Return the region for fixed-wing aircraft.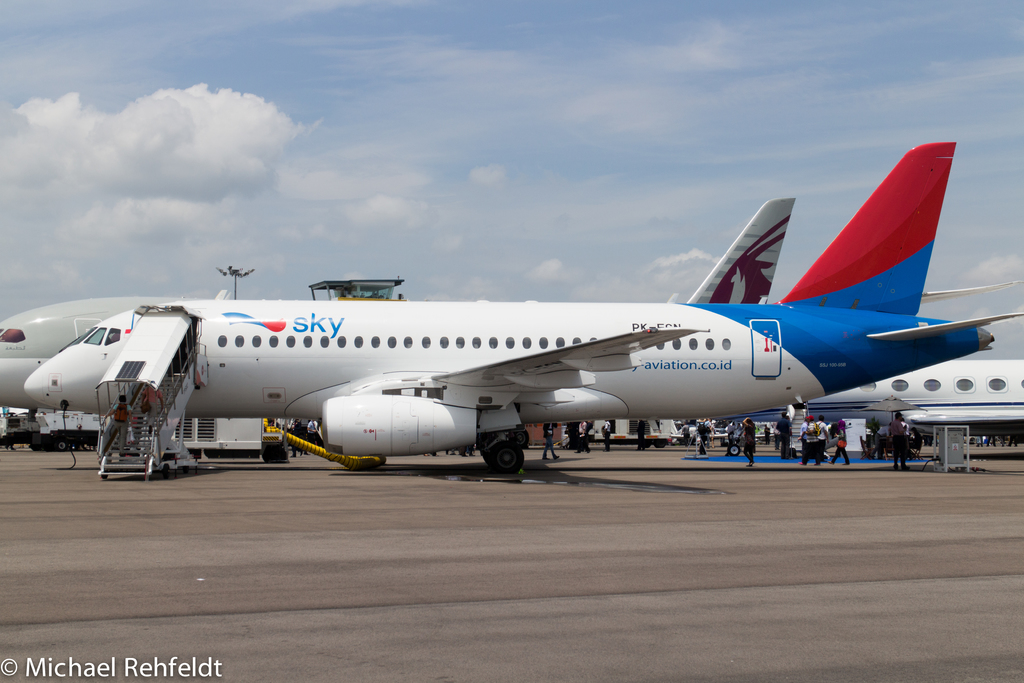
box(696, 356, 1023, 457).
